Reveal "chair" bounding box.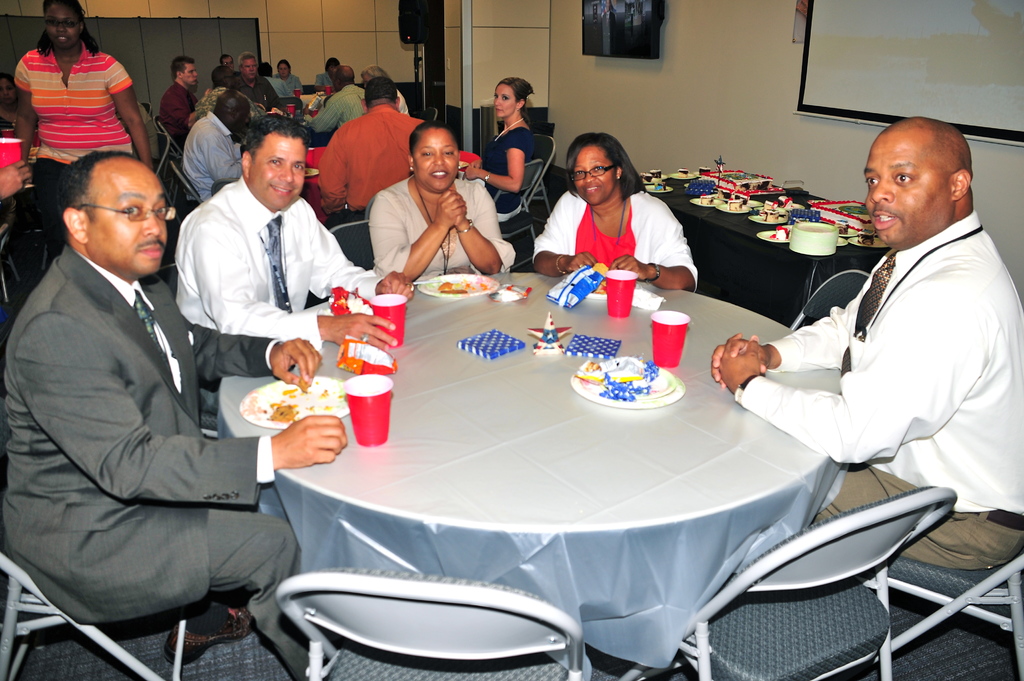
Revealed: l=275, t=566, r=591, b=680.
